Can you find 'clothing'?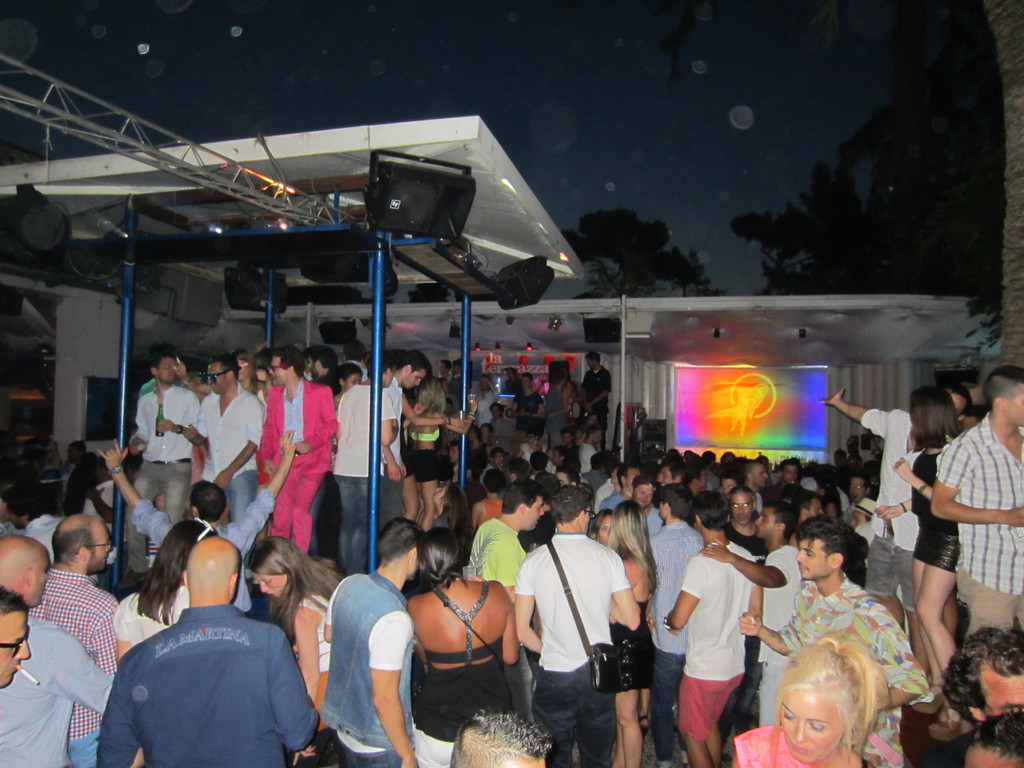
Yes, bounding box: x1=22, y1=514, x2=58, y2=560.
